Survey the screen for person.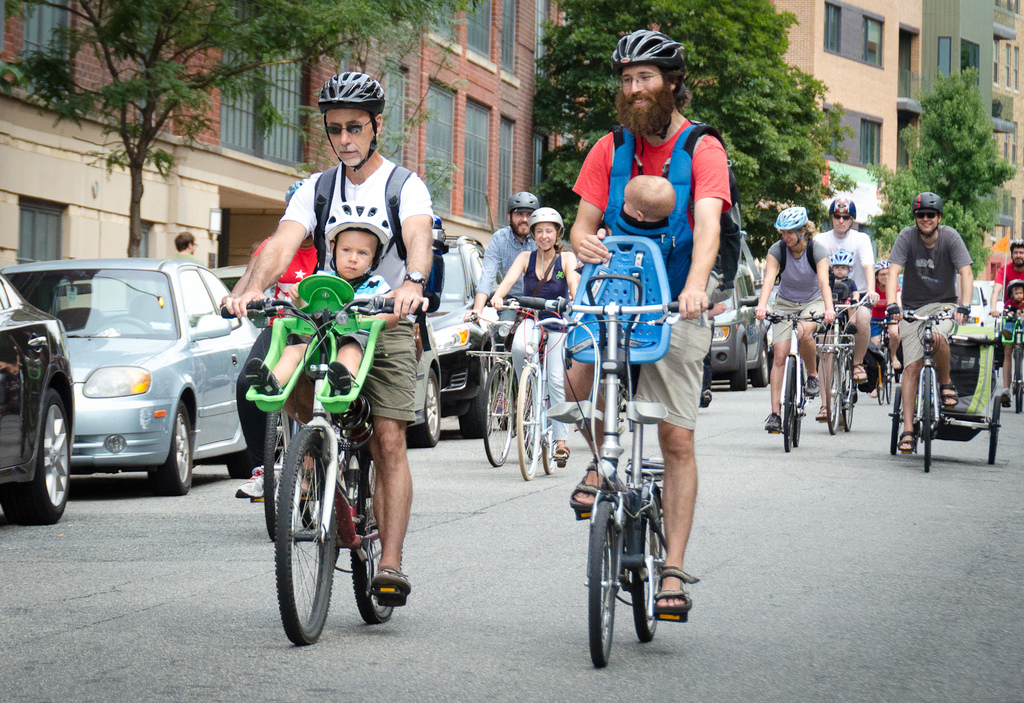
Survey found: x1=570, y1=31, x2=726, y2=607.
